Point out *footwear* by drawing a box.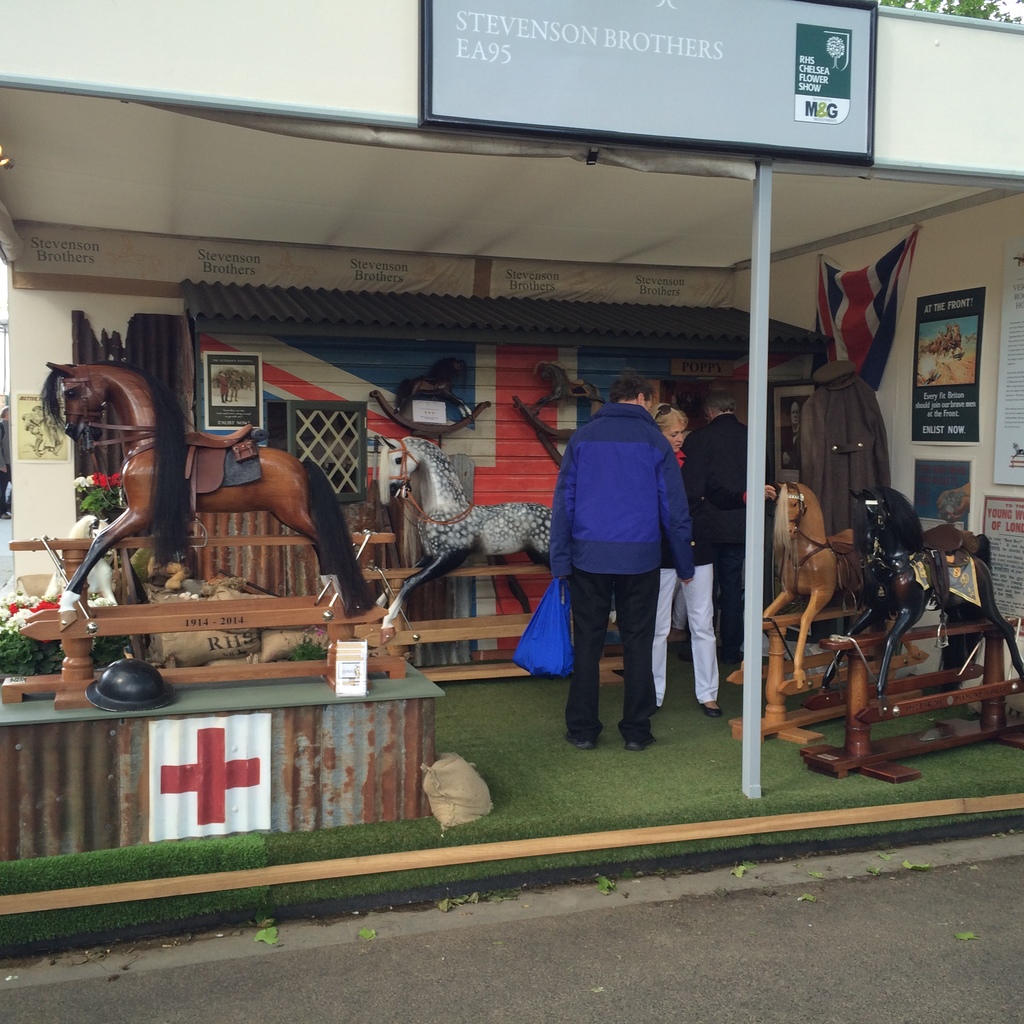
Rect(620, 732, 653, 748).
